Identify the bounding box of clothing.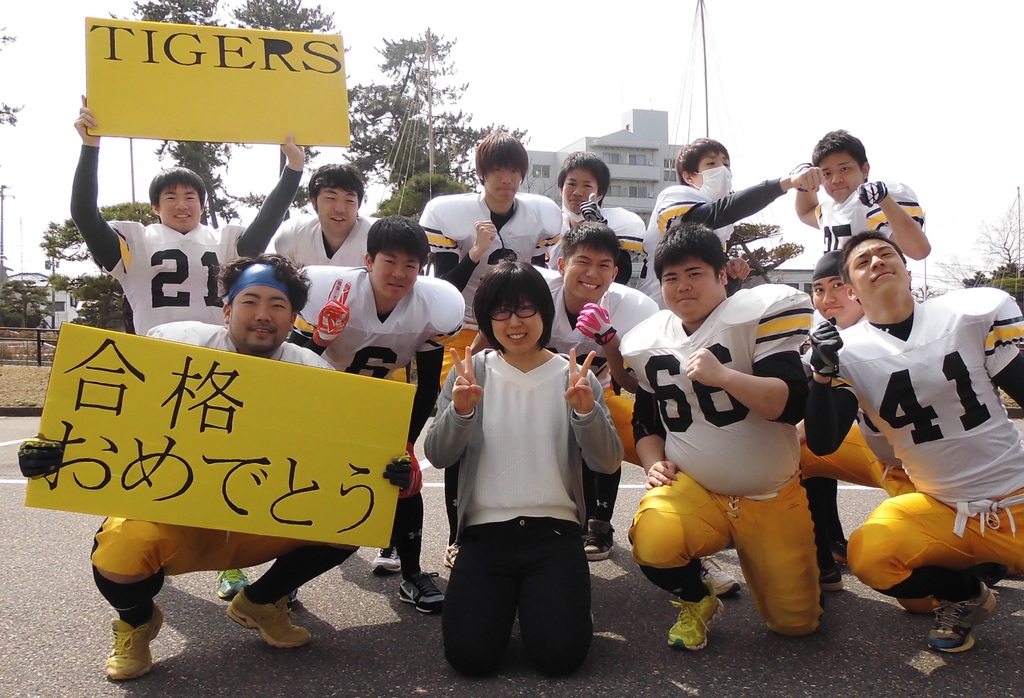
<bbox>637, 181, 786, 310</bbox>.
